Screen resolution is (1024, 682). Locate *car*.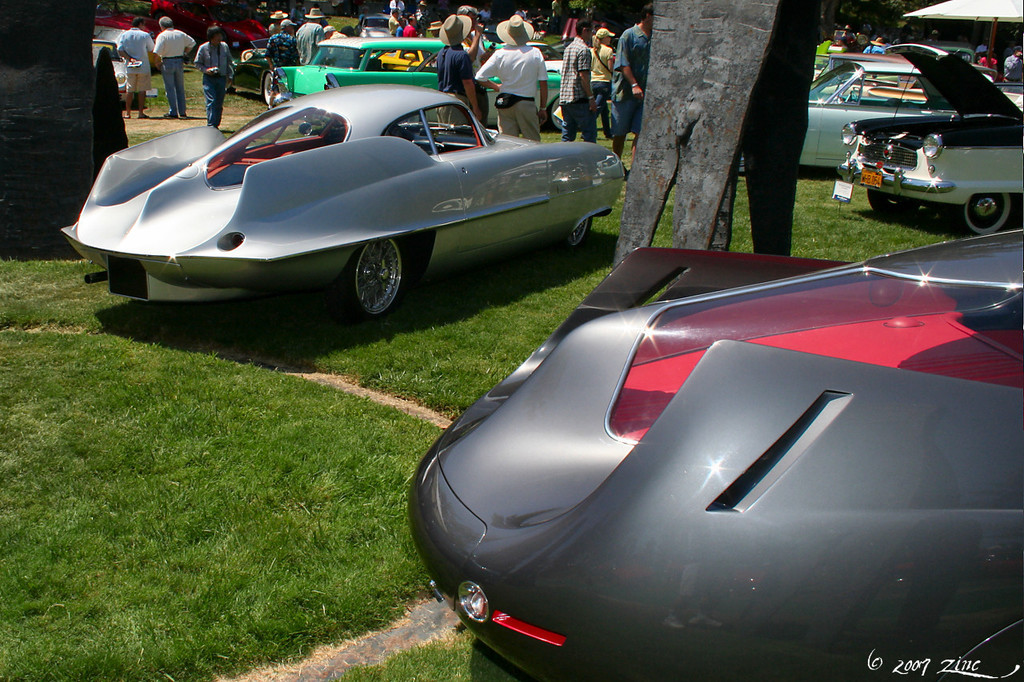
<region>266, 39, 564, 126</region>.
